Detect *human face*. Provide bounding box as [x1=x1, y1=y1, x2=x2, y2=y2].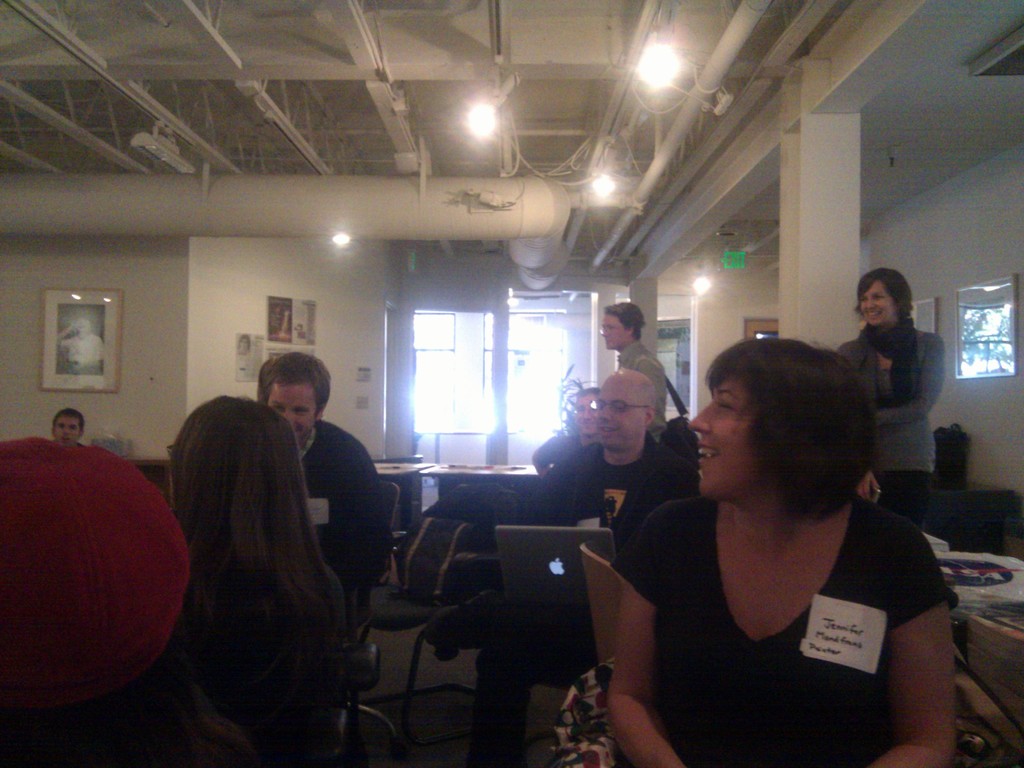
[x1=54, y1=410, x2=86, y2=444].
